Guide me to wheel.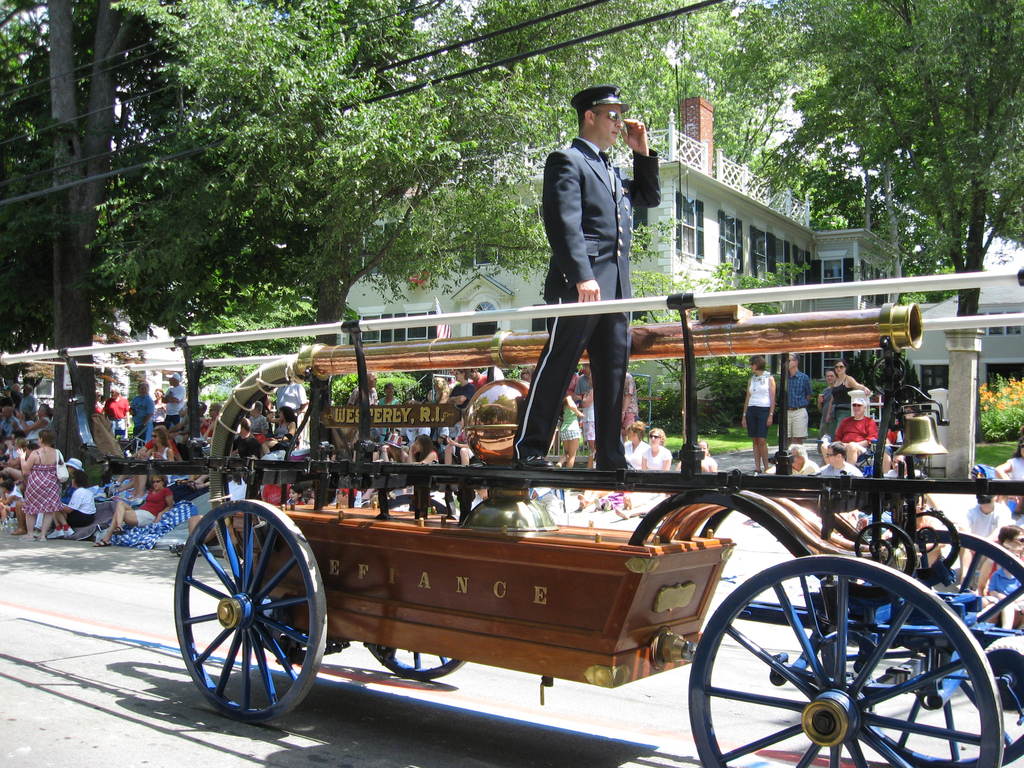
Guidance: [x1=686, y1=554, x2=1004, y2=767].
